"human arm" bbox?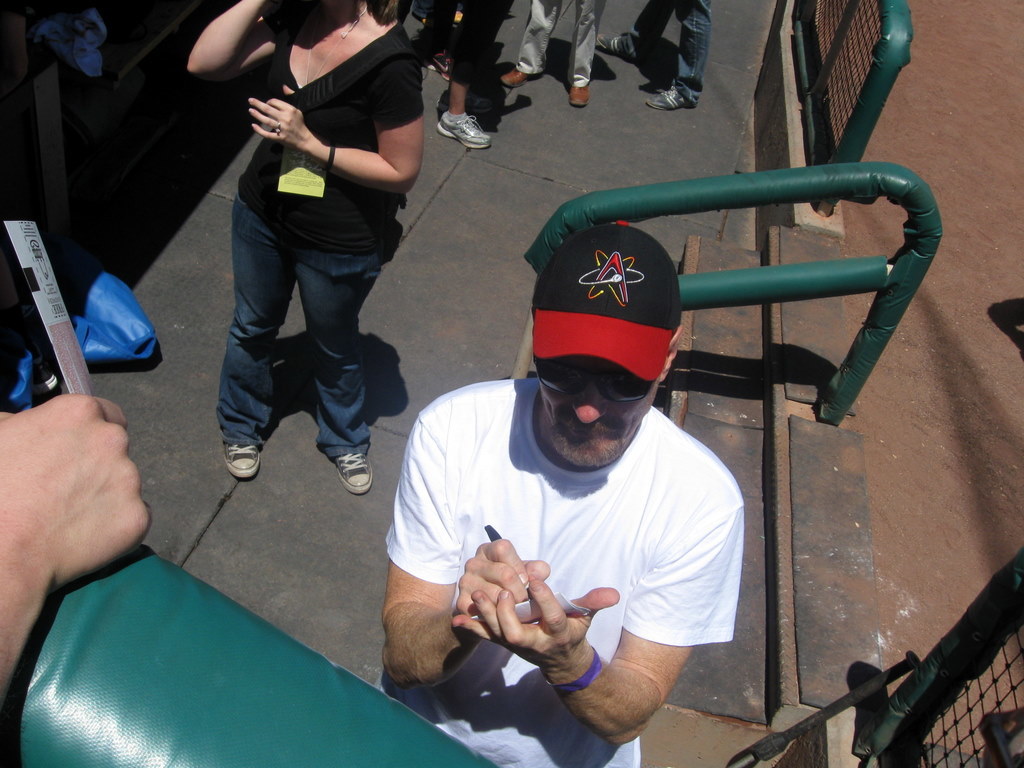
[243, 55, 428, 199]
